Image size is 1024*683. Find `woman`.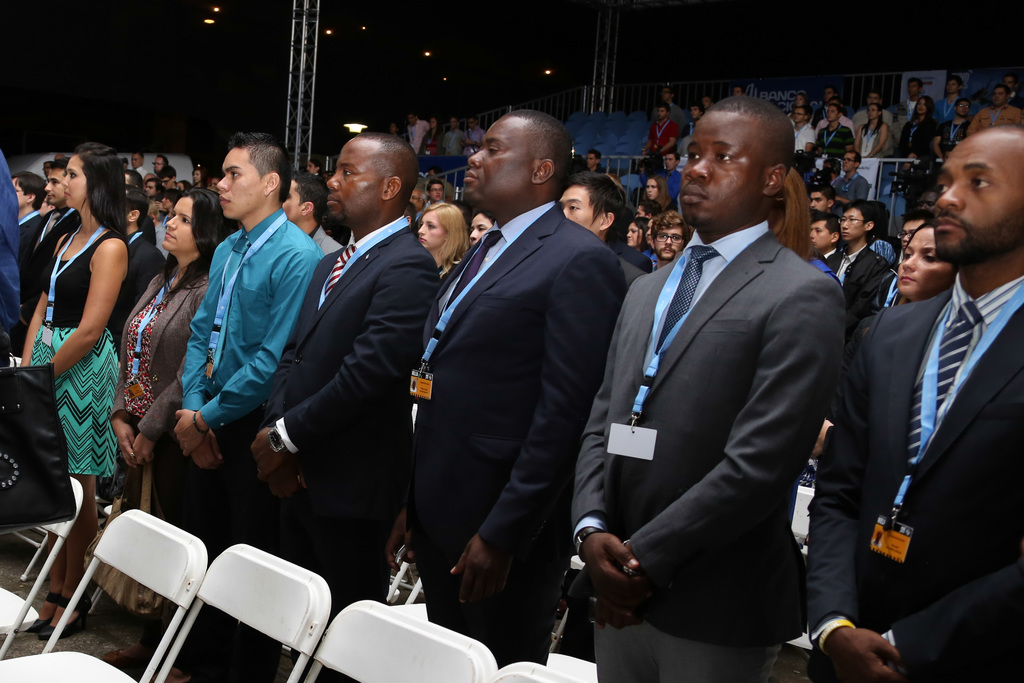
{"x1": 624, "y1": 218, "x2": 653, "y2": 255}.
